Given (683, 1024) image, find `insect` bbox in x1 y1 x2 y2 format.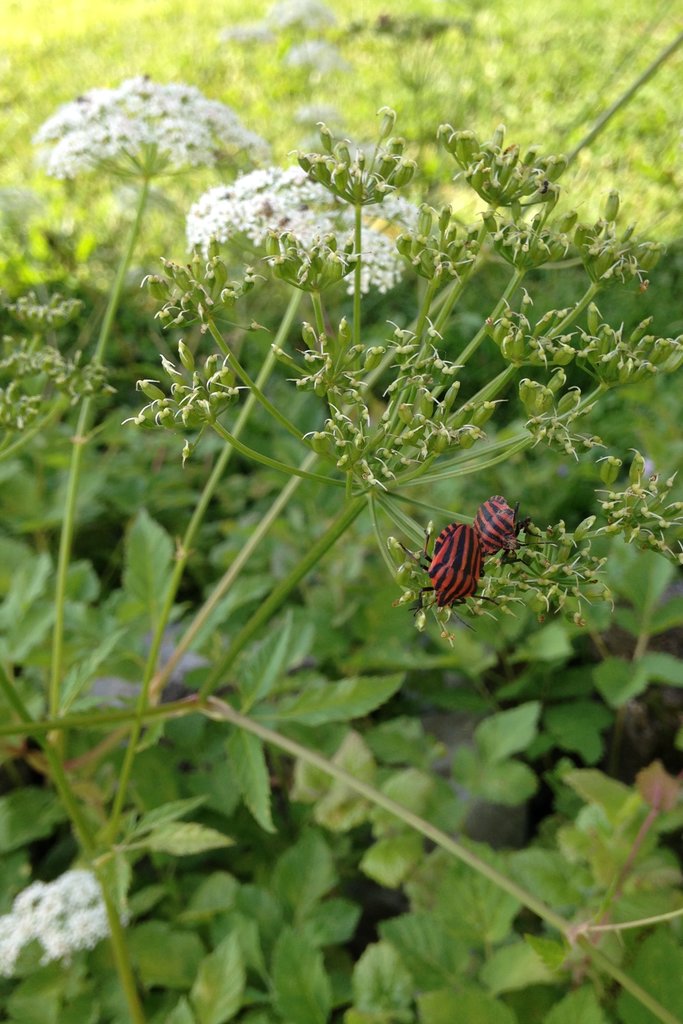
401 520 502 630.
